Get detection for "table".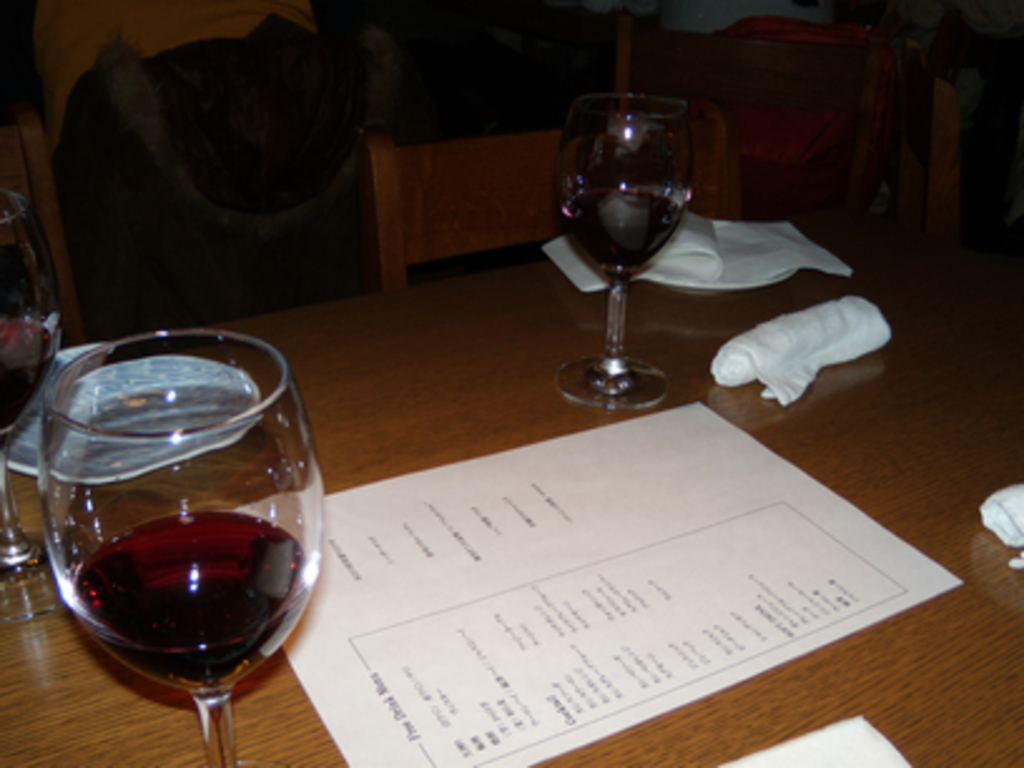
Detection: (0, 216, 1021, 765).
